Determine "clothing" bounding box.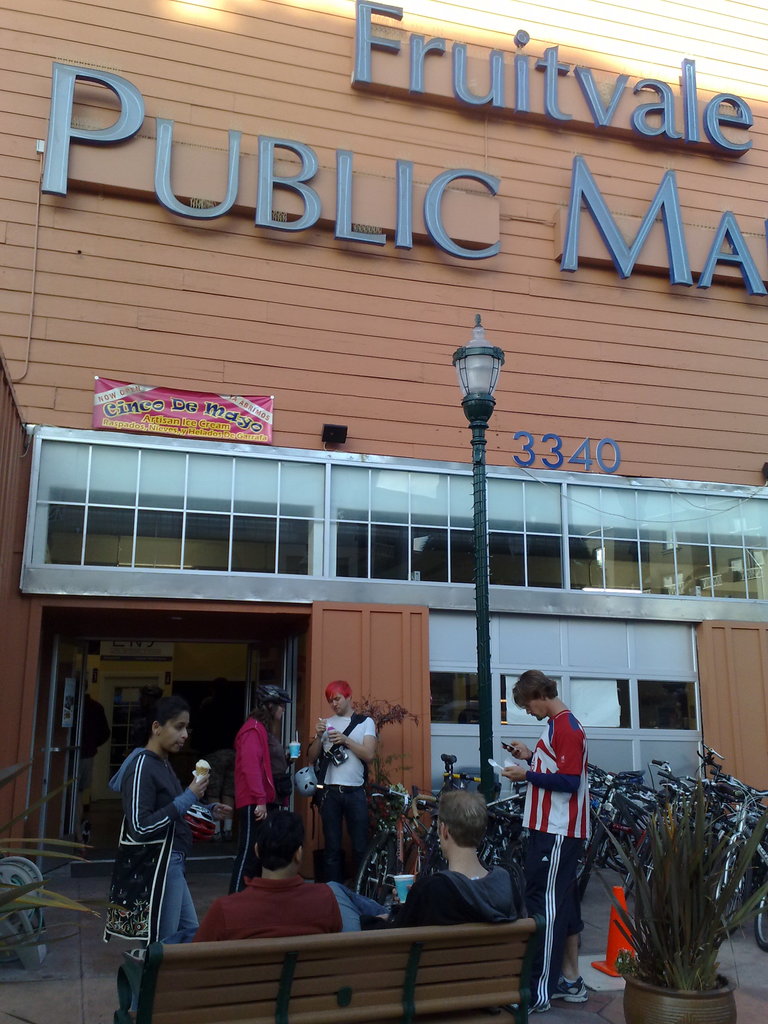
Determined: pyautogui.locateOnScreen(506, 700, 584, 1023).
